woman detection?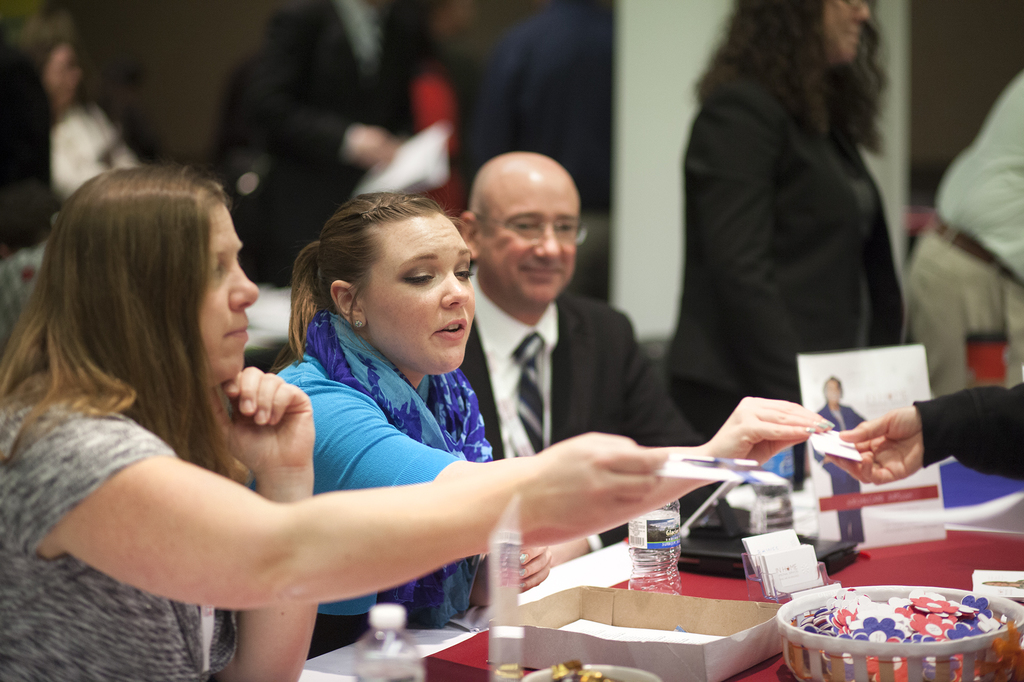
region(664, 0, 904, 434)
